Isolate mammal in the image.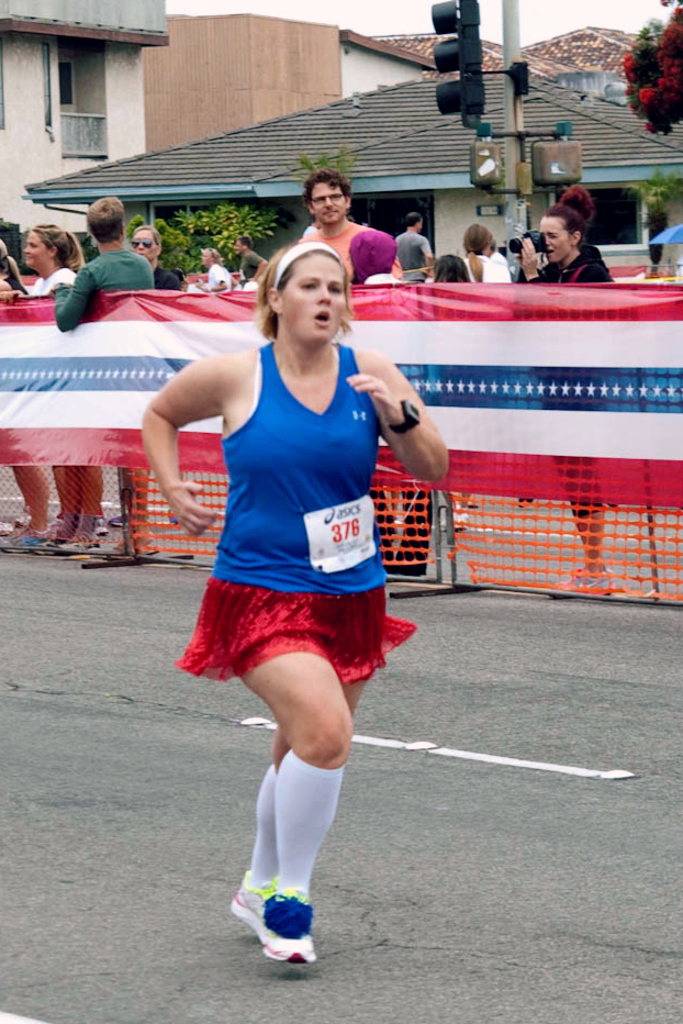
Isolated region: rect(227, 234, 273, 285).
